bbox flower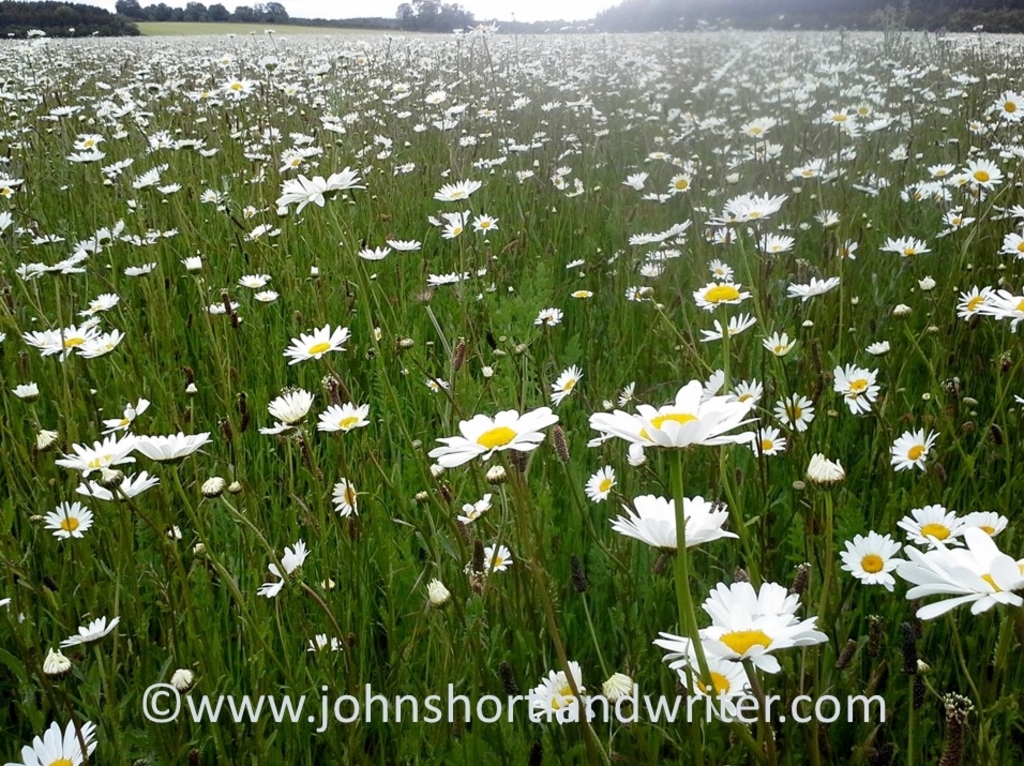
134/429/214/464
